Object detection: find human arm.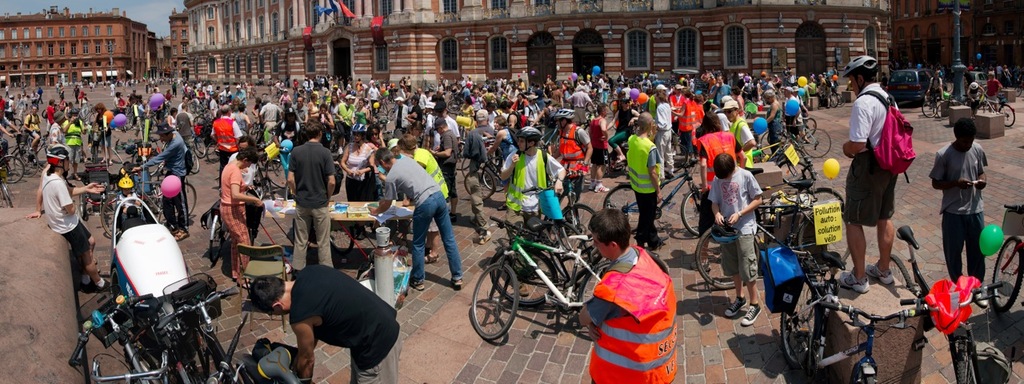
[left=134, top=142, right=180, bottom=176].
